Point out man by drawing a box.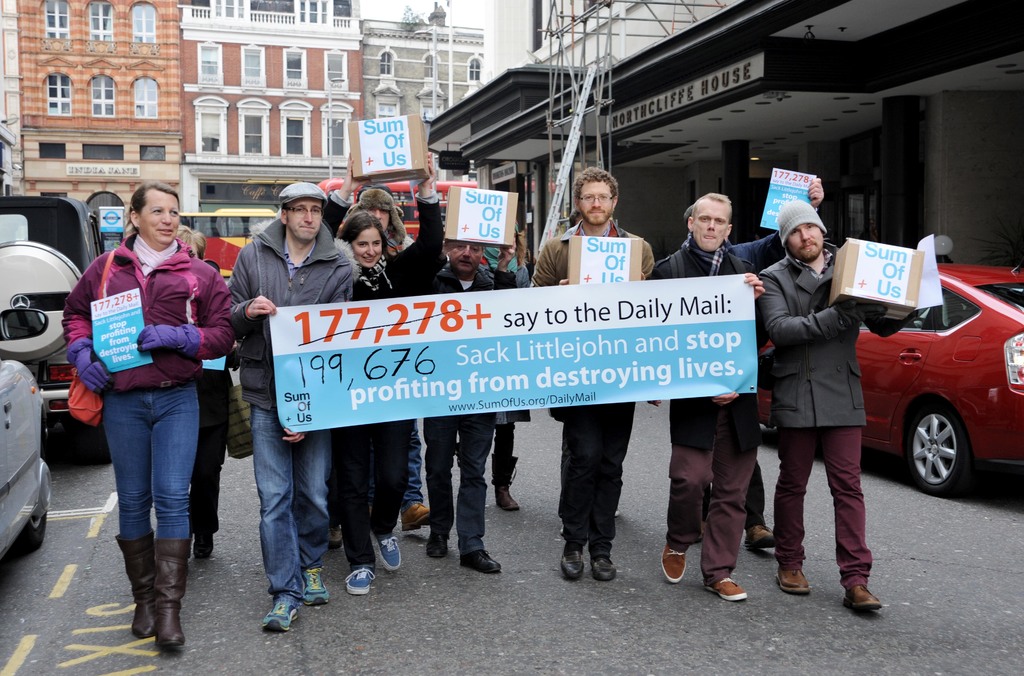
[left=418, top=215, right=527, bottom=572].
